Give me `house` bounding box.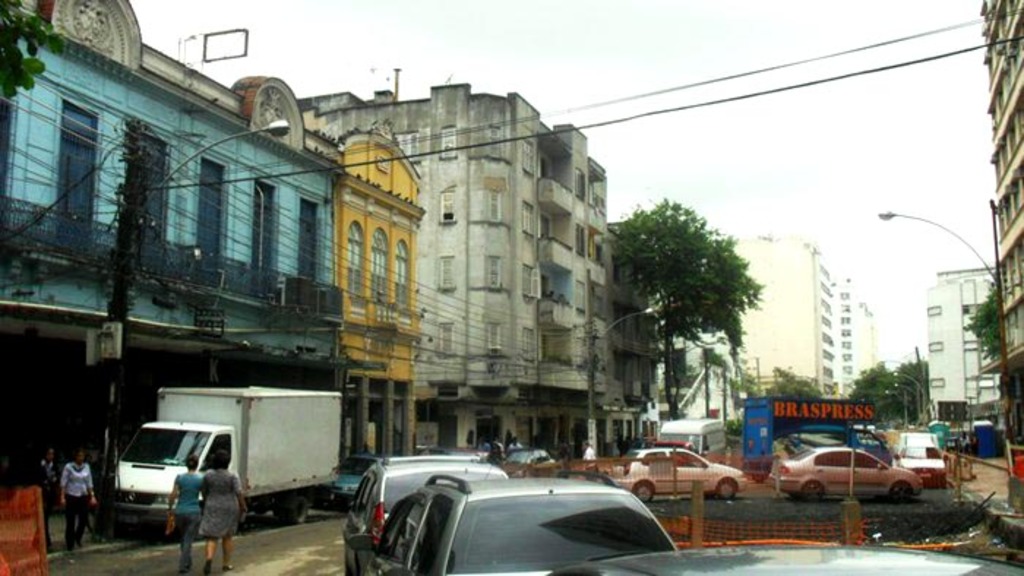
crop(0, 0, 669, 488).
